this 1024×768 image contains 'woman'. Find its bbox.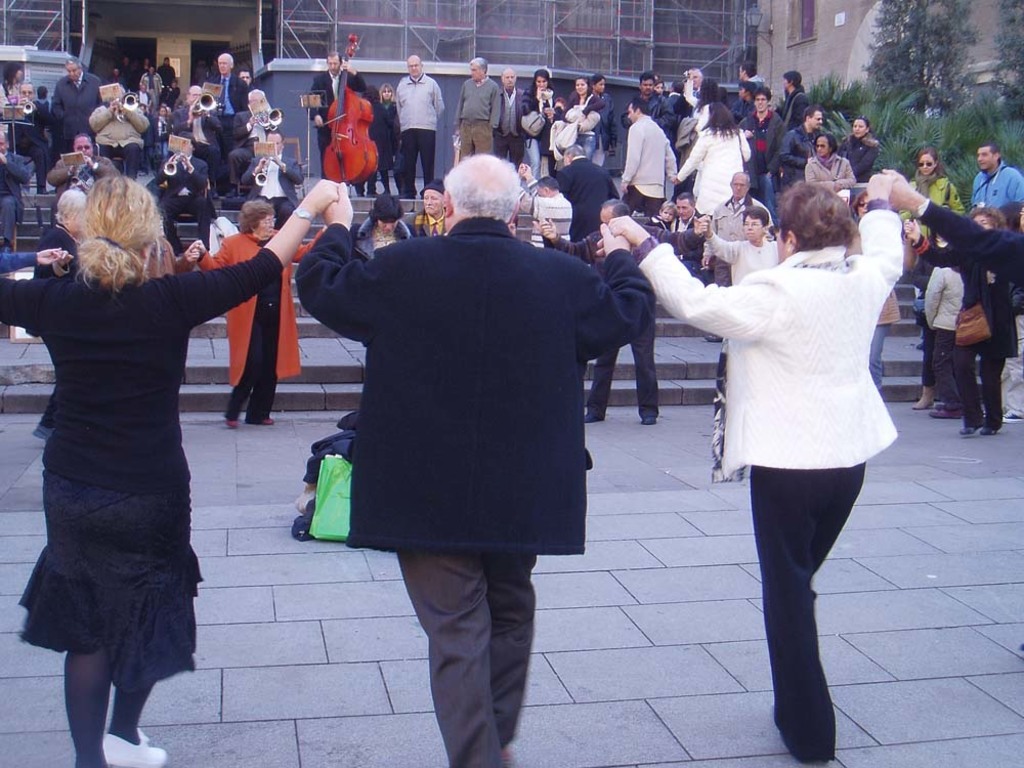
select_region(383, 80, 401, 131).
